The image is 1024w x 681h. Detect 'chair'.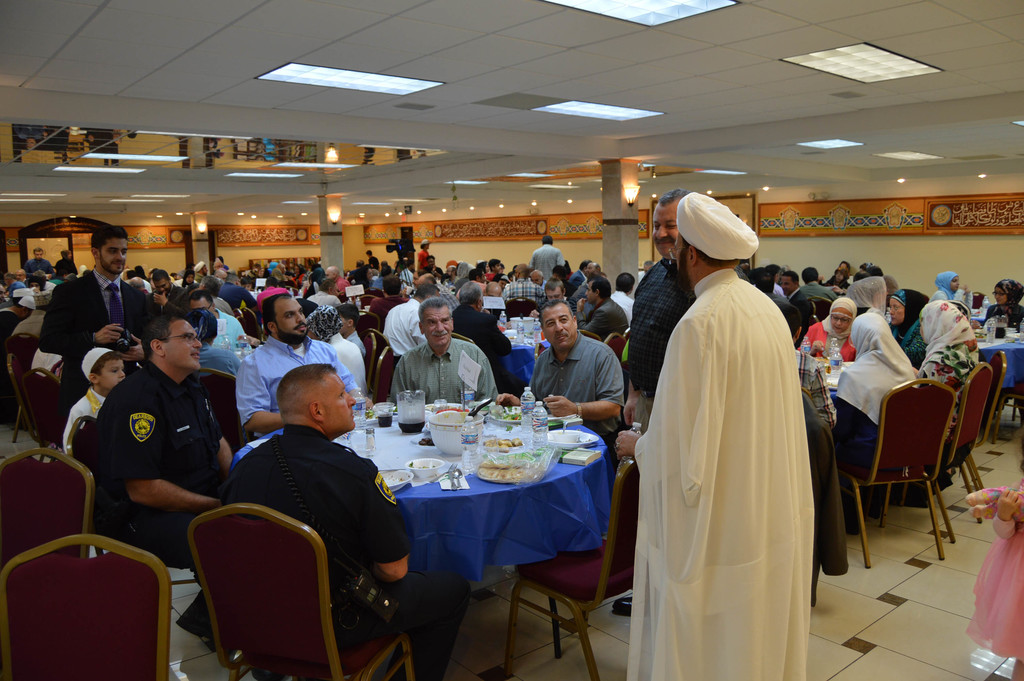
Detection: 881 361 986 542.
